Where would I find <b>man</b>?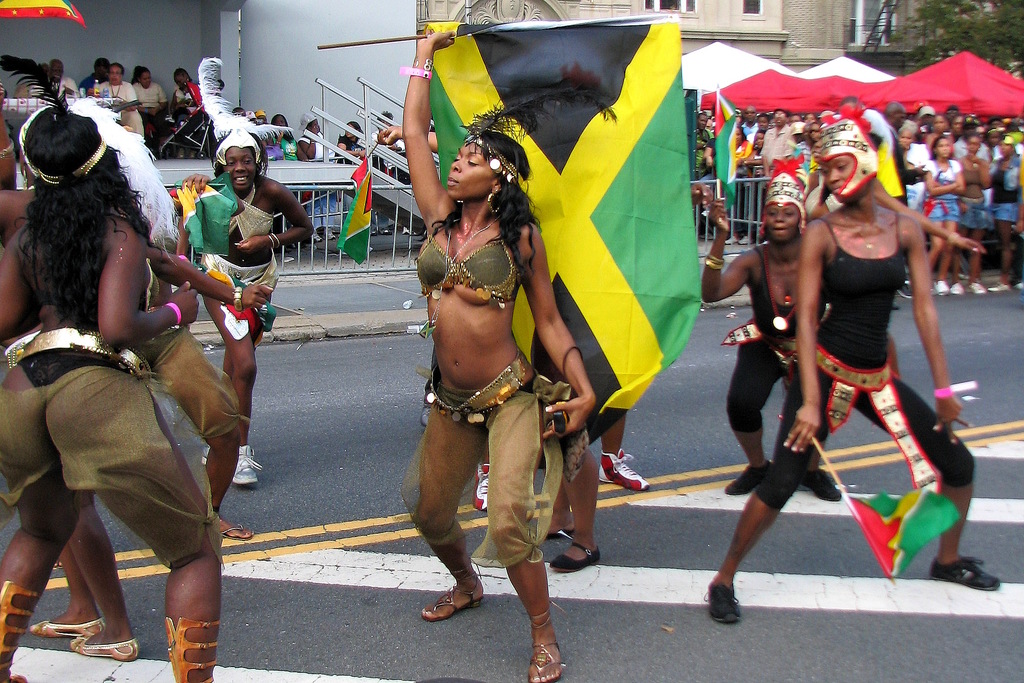
At (x1=756, y1=109, x2=794, y2=231).
